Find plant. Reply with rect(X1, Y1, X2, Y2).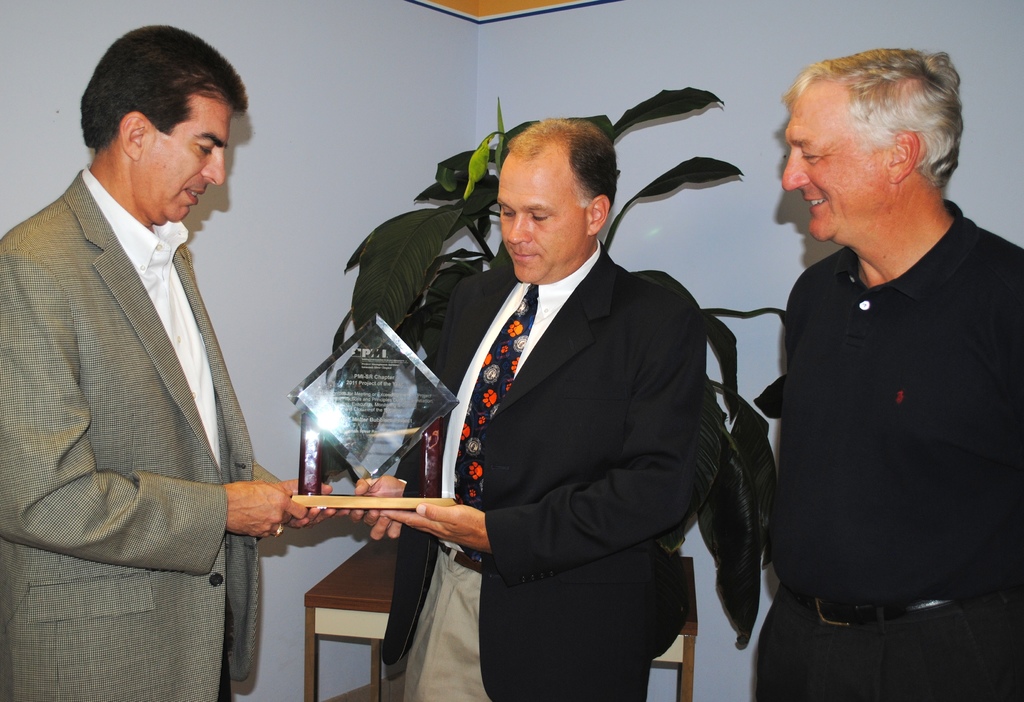
rect(324, 83, 789, 644).
